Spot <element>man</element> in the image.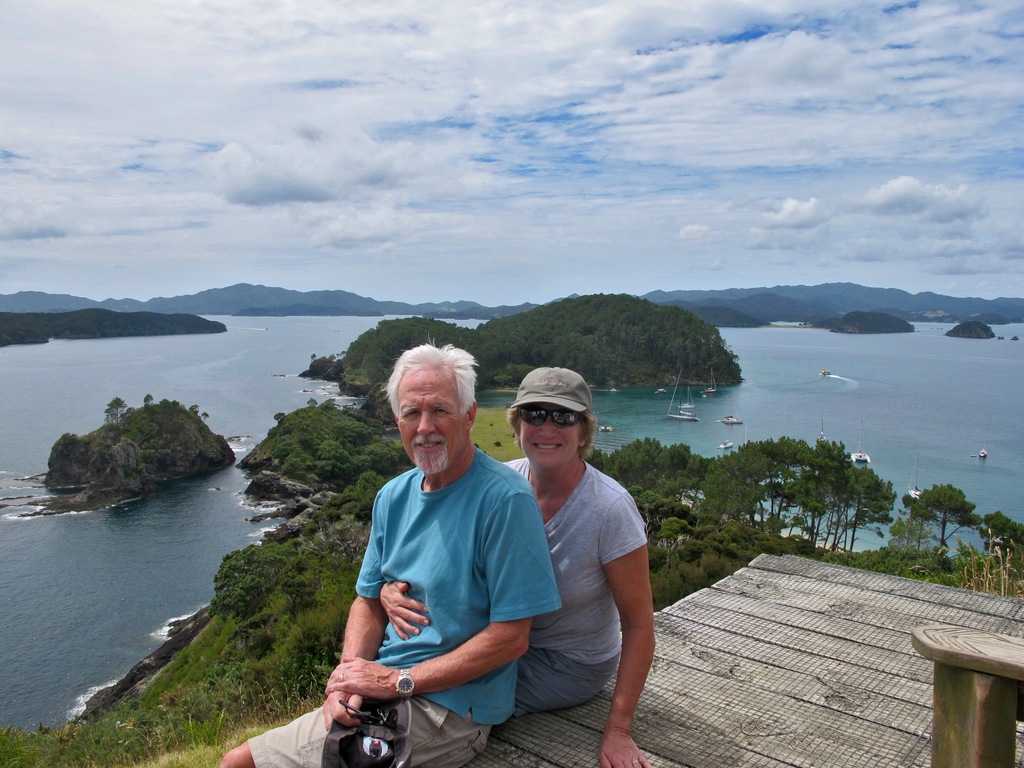
<element>man</element> found at {"left": 219, "top": 336, "right": 564, "bottom": 767}.
